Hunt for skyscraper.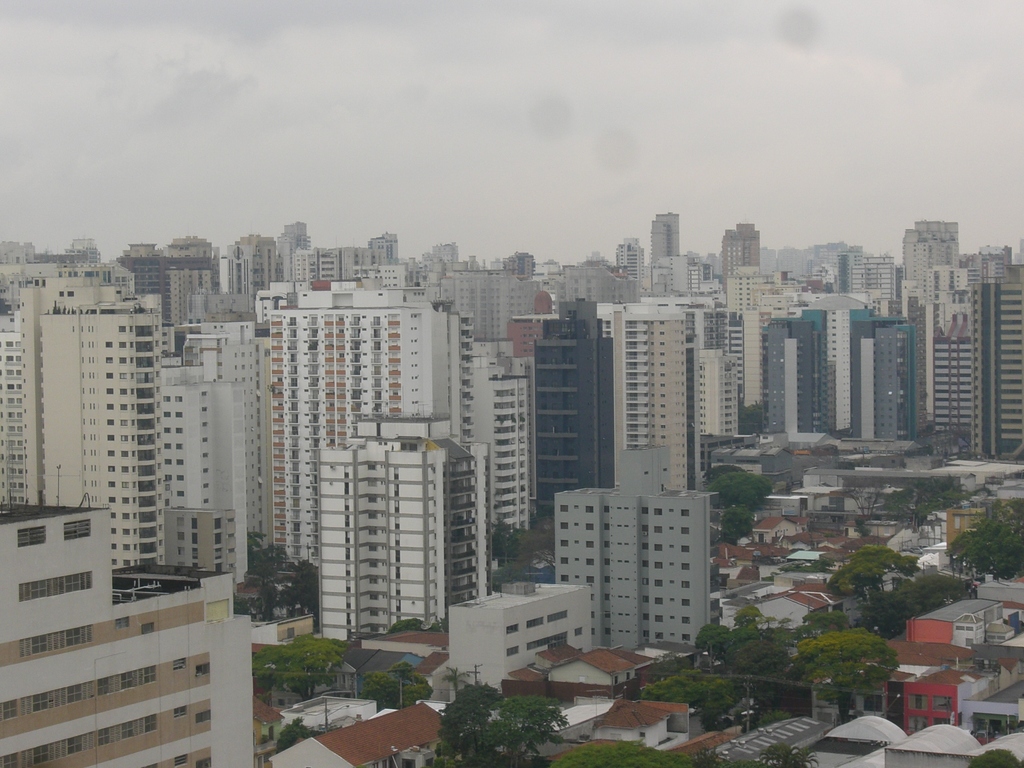
Hunted down at [532,486,740,665].
